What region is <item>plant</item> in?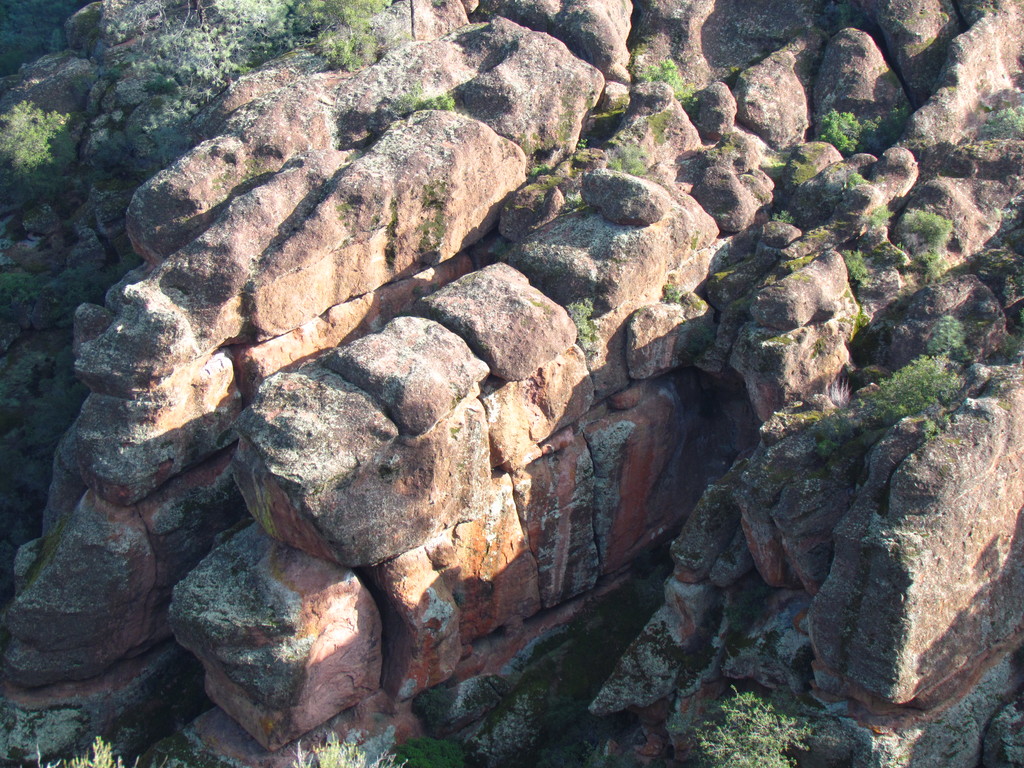
select_region(0, 0, 98, 93).
